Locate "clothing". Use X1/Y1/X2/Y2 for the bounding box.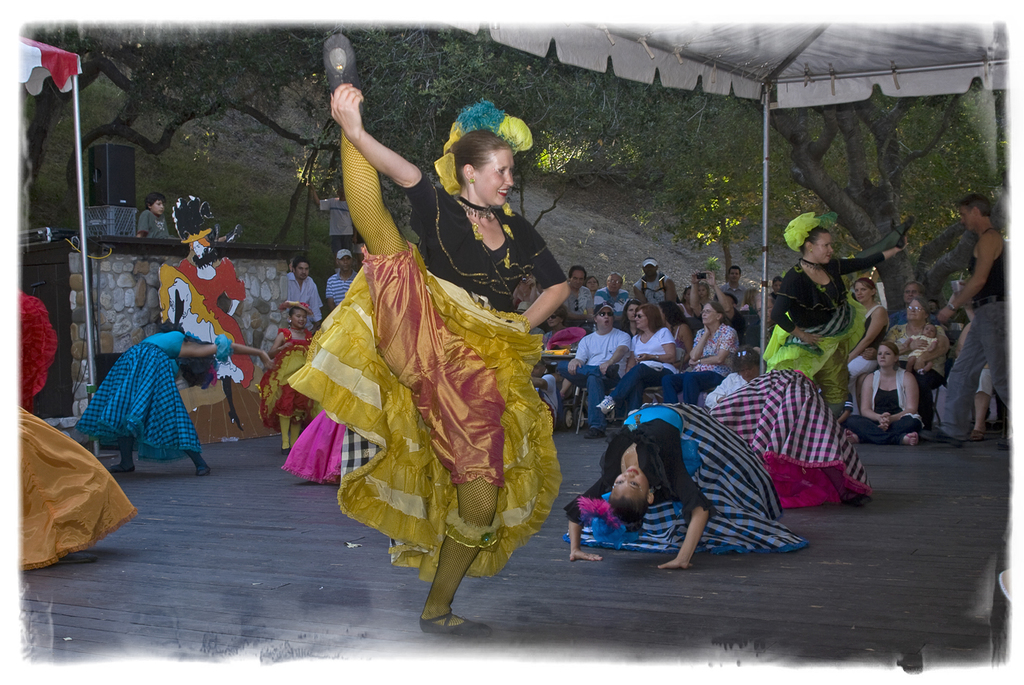
607/325/672/424.
